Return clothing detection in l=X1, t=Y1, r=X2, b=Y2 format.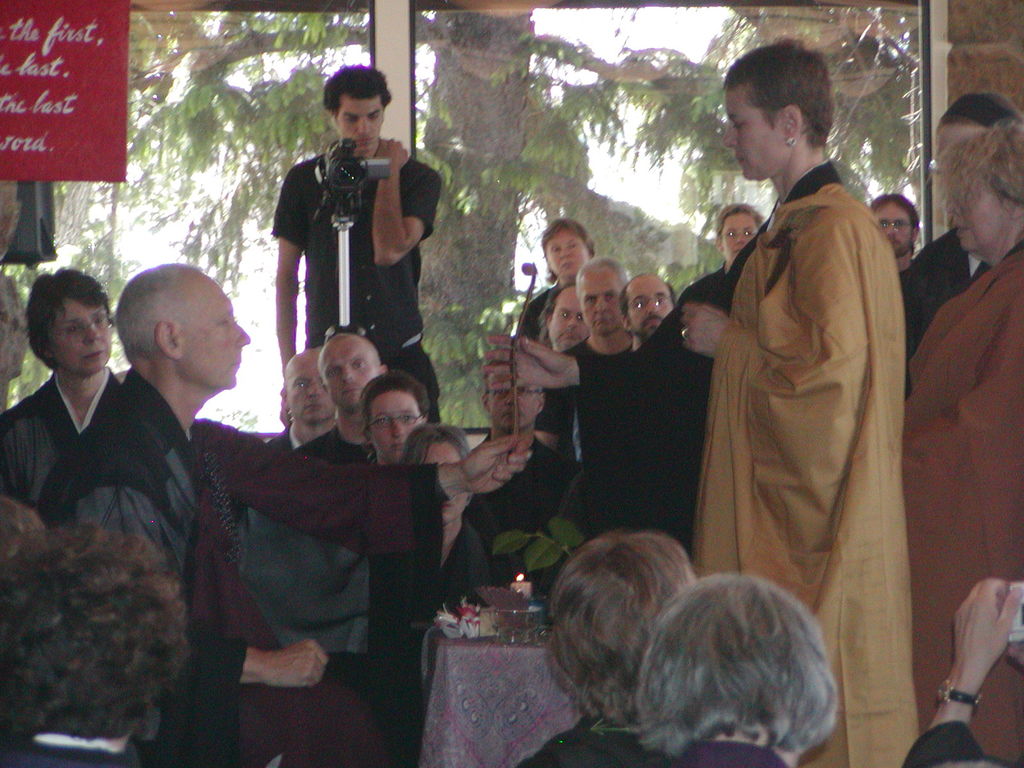
l=36, t=365, r=394, b=766.
